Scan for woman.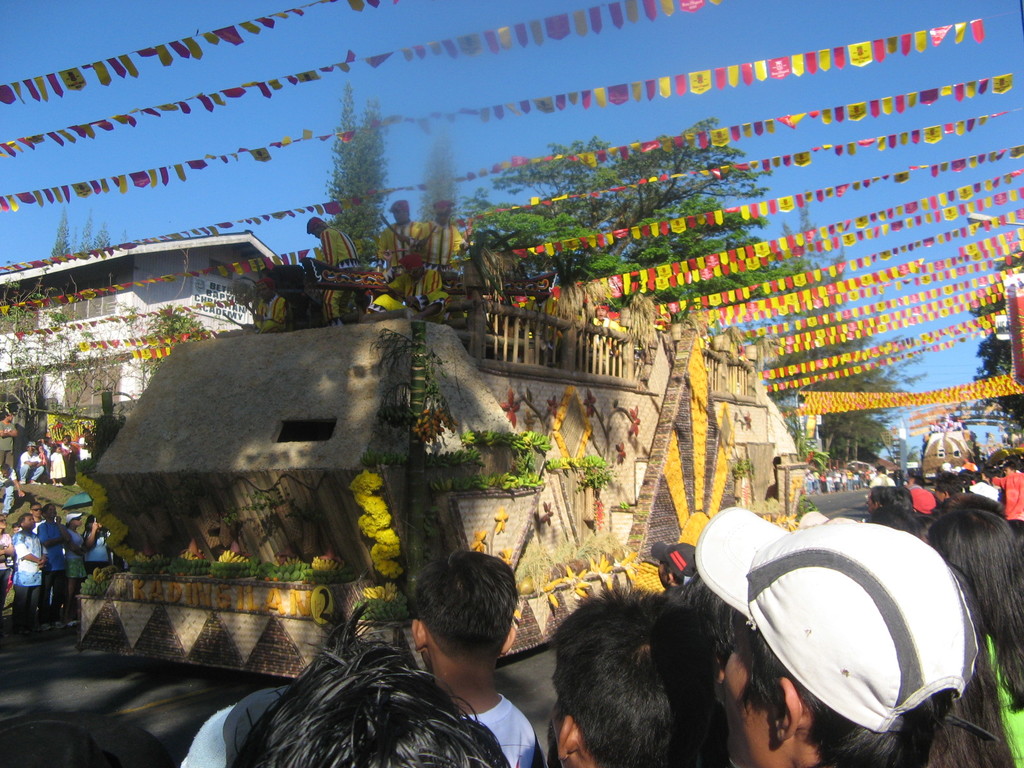
Scan result: (86, 516, 111, 576).
